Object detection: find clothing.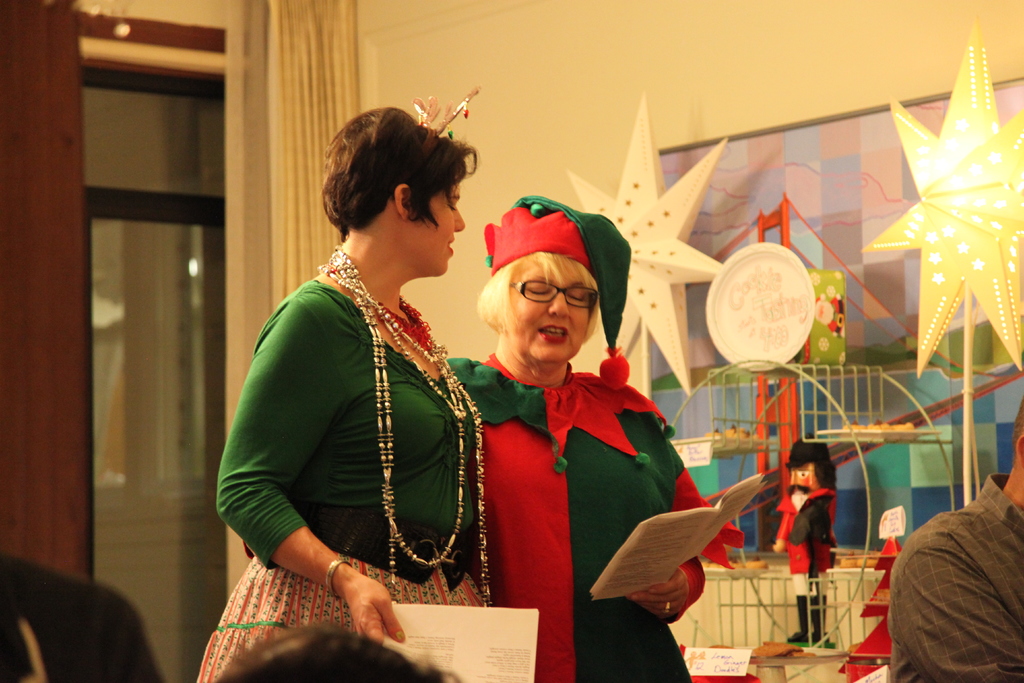
l=884, t=476, r=1023, b=682.
